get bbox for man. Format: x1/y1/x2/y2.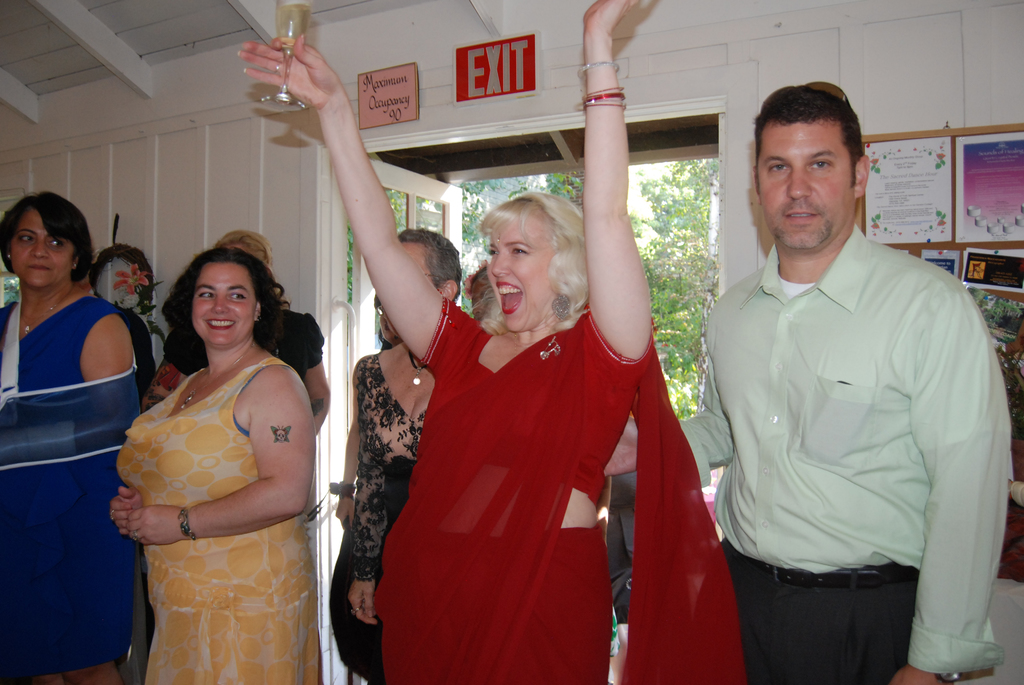
687/83/1009/684.
